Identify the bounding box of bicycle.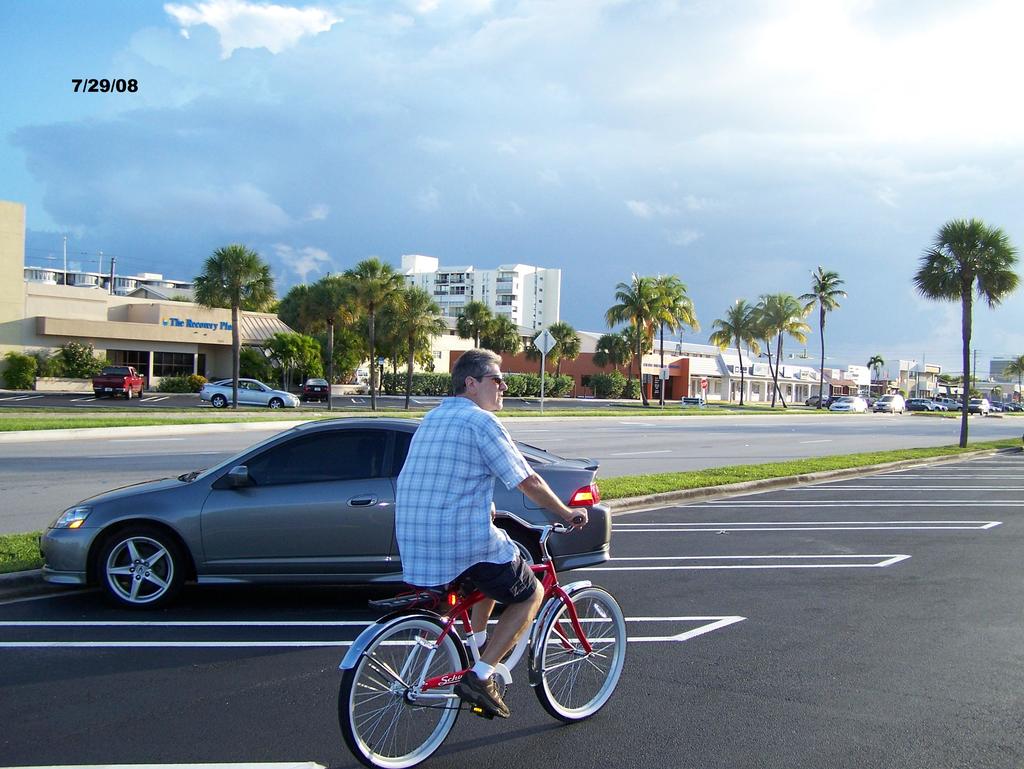
left=323, top=507, right=638, bottom=758.
